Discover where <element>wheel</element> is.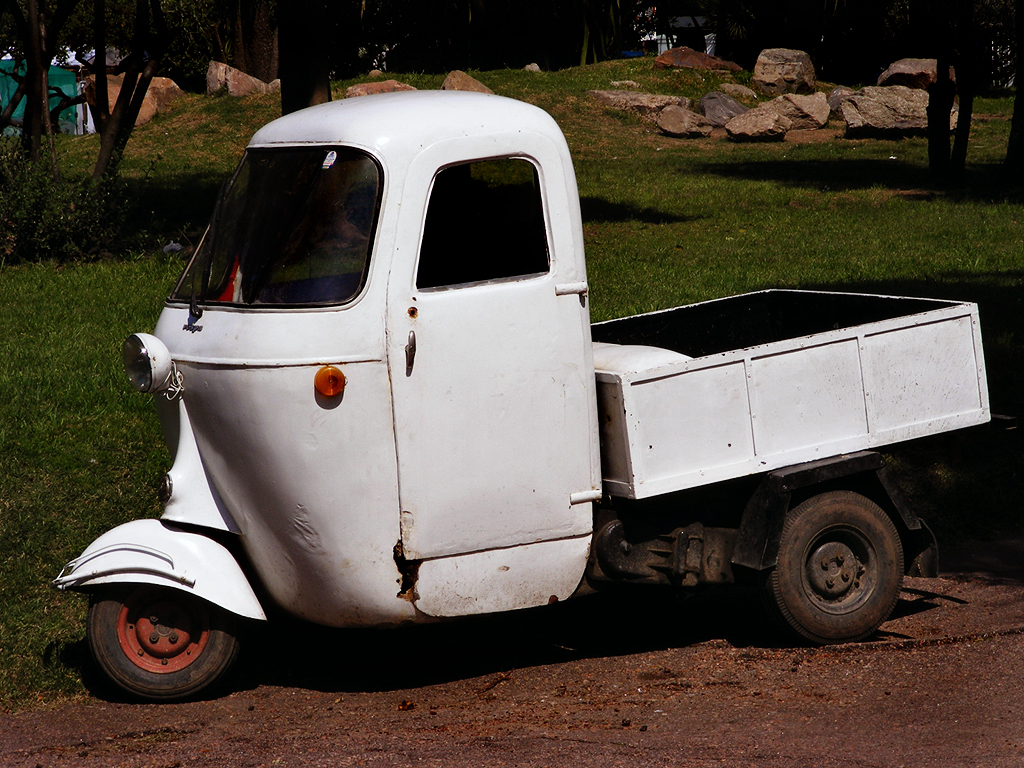
Discovered at locate(767, 486, 906, 637).
